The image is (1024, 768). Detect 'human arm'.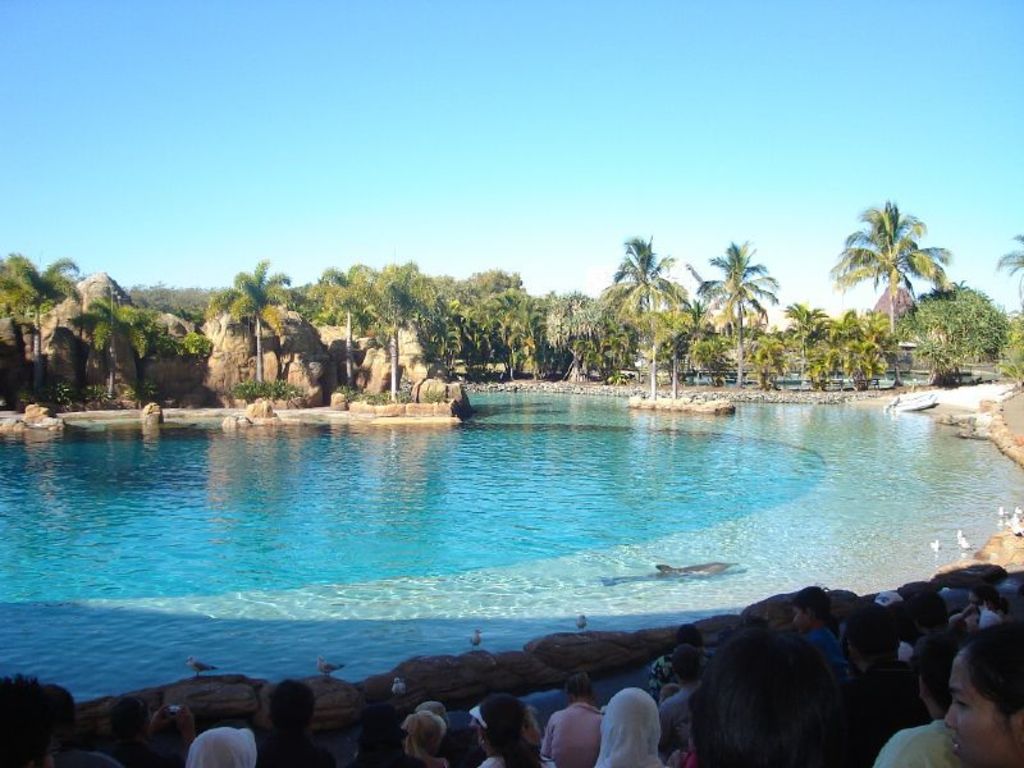
Detection: {"left": 878, "top": 728, "right": 923, "bottom": 767}.
